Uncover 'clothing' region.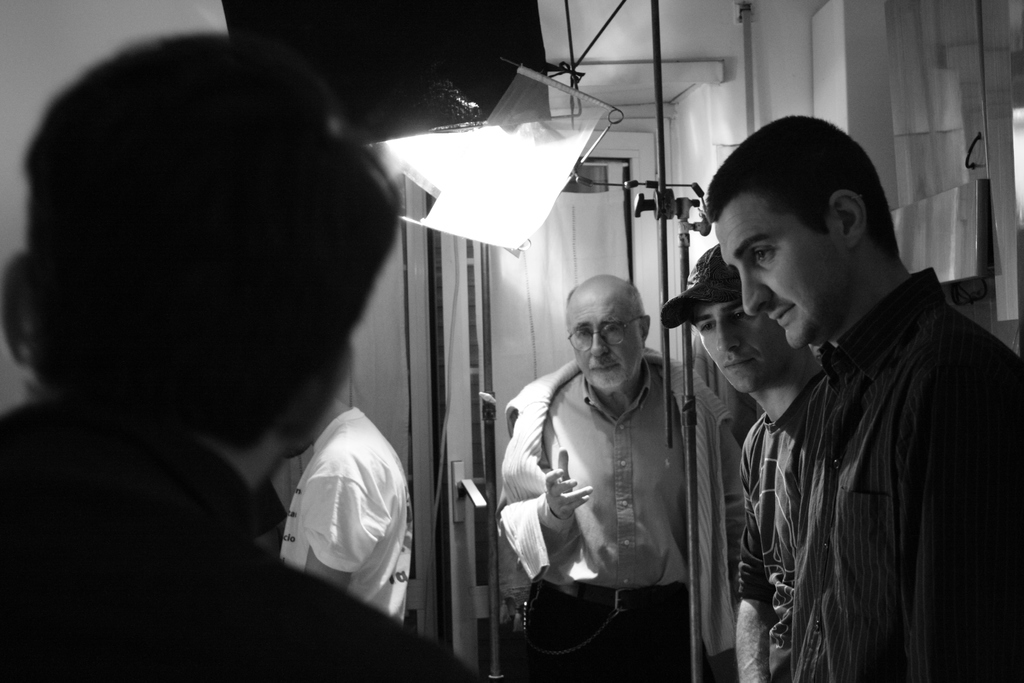
Uncovered: l=500, t=308, r=735, b=671.
